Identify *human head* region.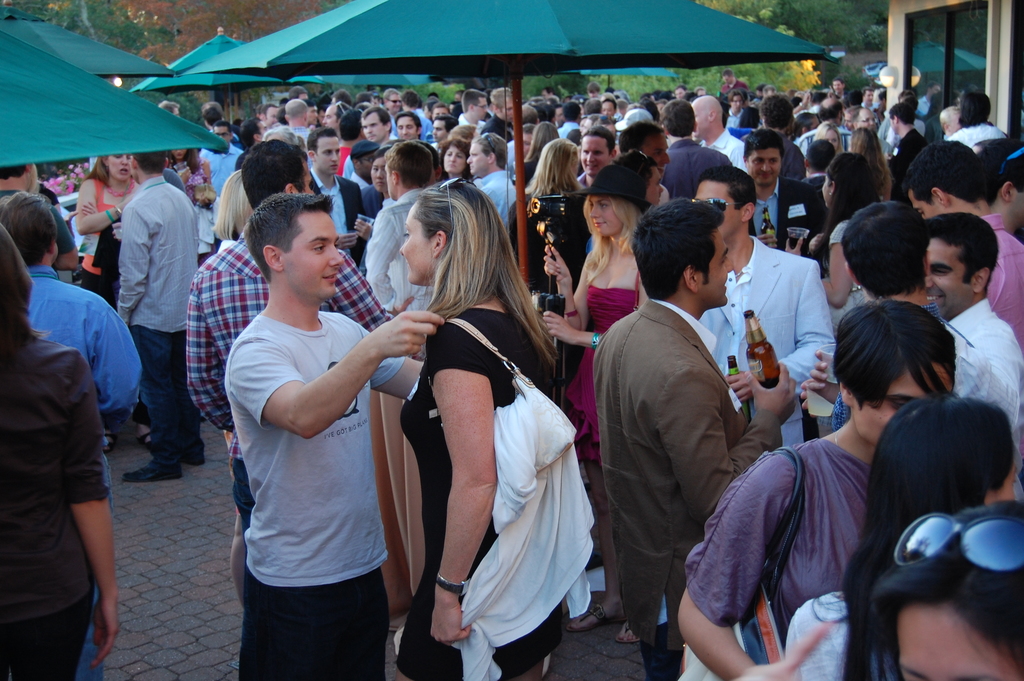
Region: region(562, 101, 583, 123).
